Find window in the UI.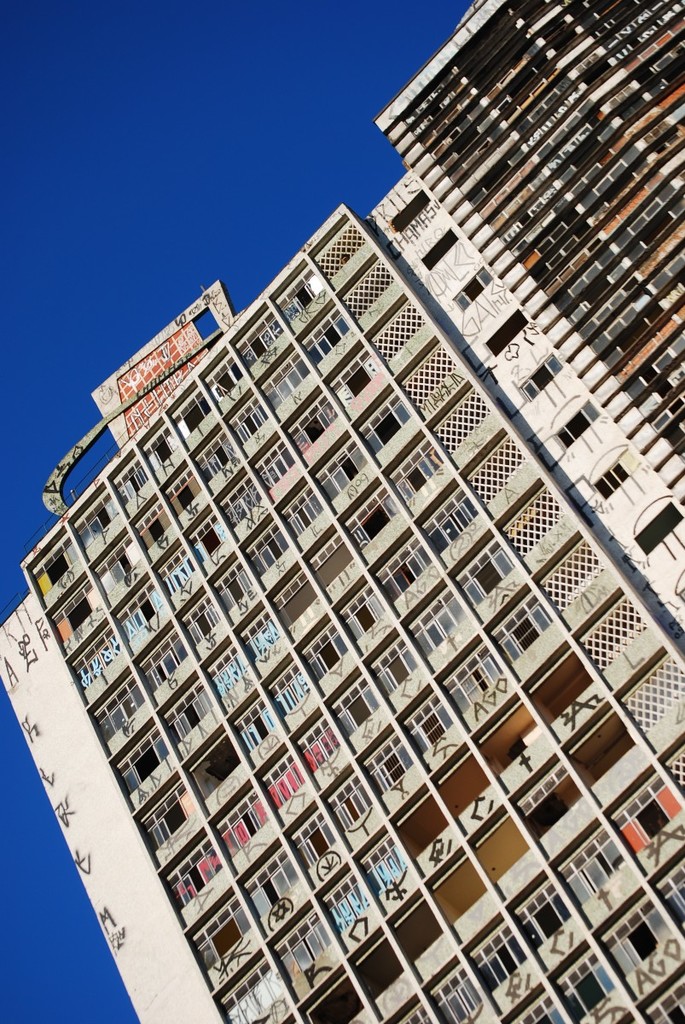
UI element at {"left": 593, "top": 456, "right": 626, "bottom": 503}.
